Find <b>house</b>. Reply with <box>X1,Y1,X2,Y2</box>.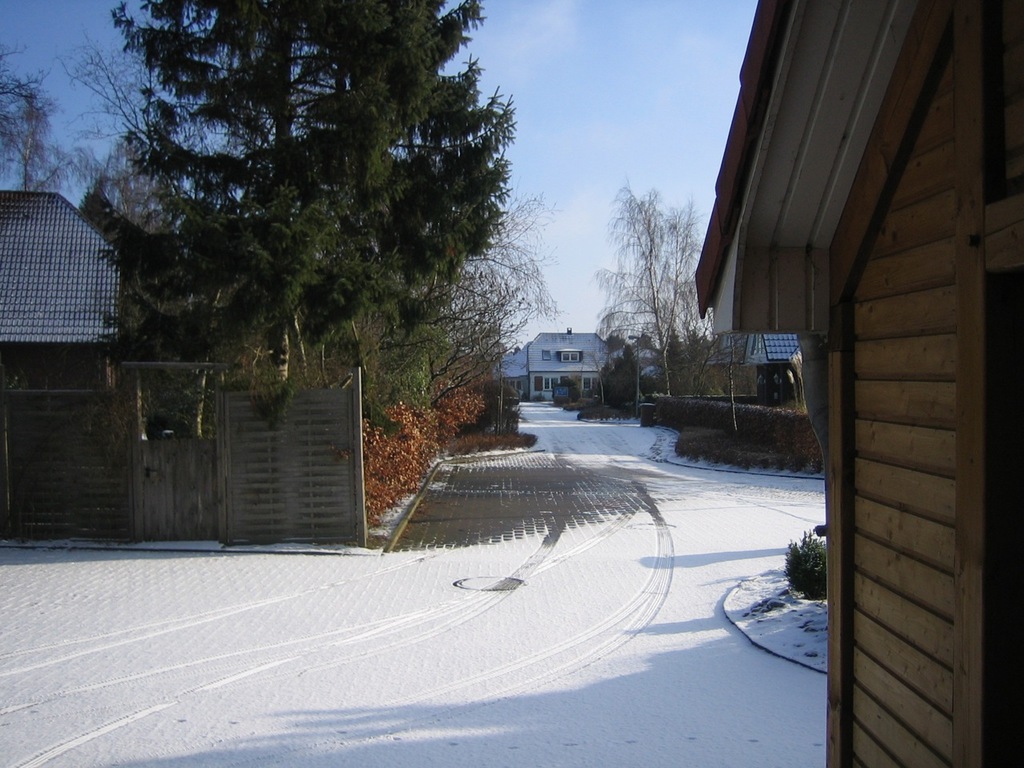
<box>691,330,807,397</box>.
